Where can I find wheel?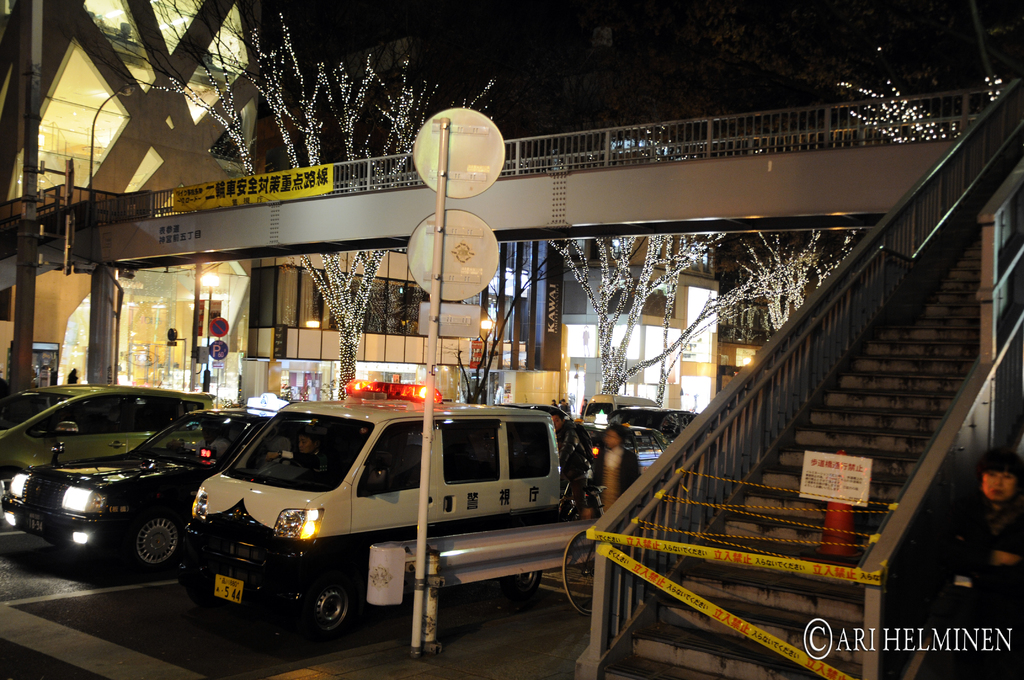
You can find it at box(499, 572, 543, 595).
